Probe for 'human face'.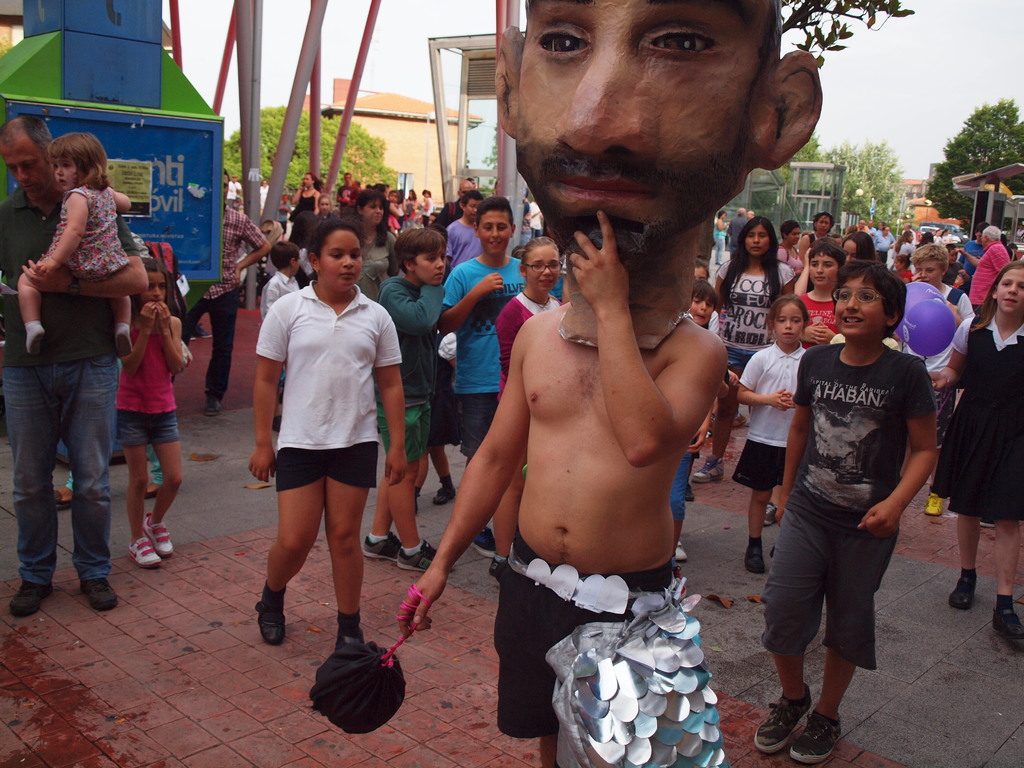
Probe result: Rect(997, 266, 1023, 312).
